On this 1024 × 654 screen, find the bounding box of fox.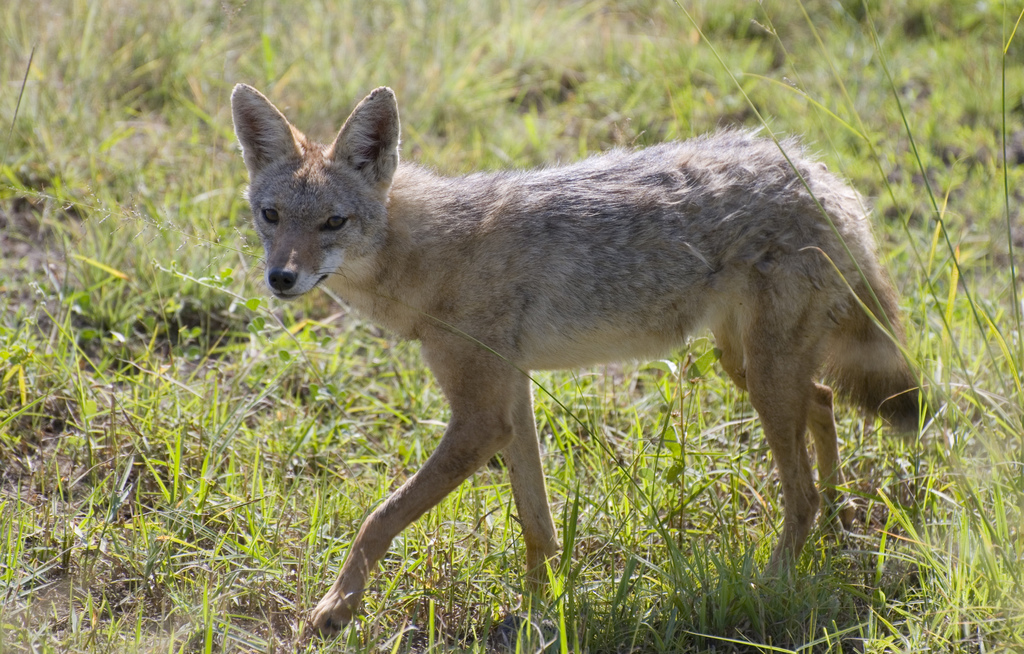
Bounding box: box(228, 80, 934, 639).
